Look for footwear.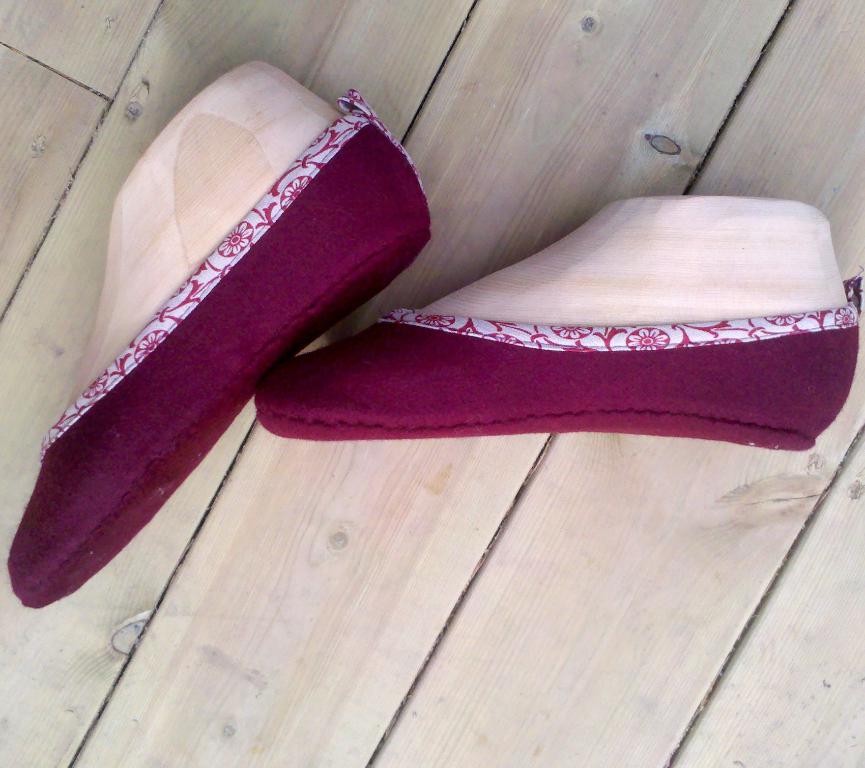
Found: 19 87 426 628.
